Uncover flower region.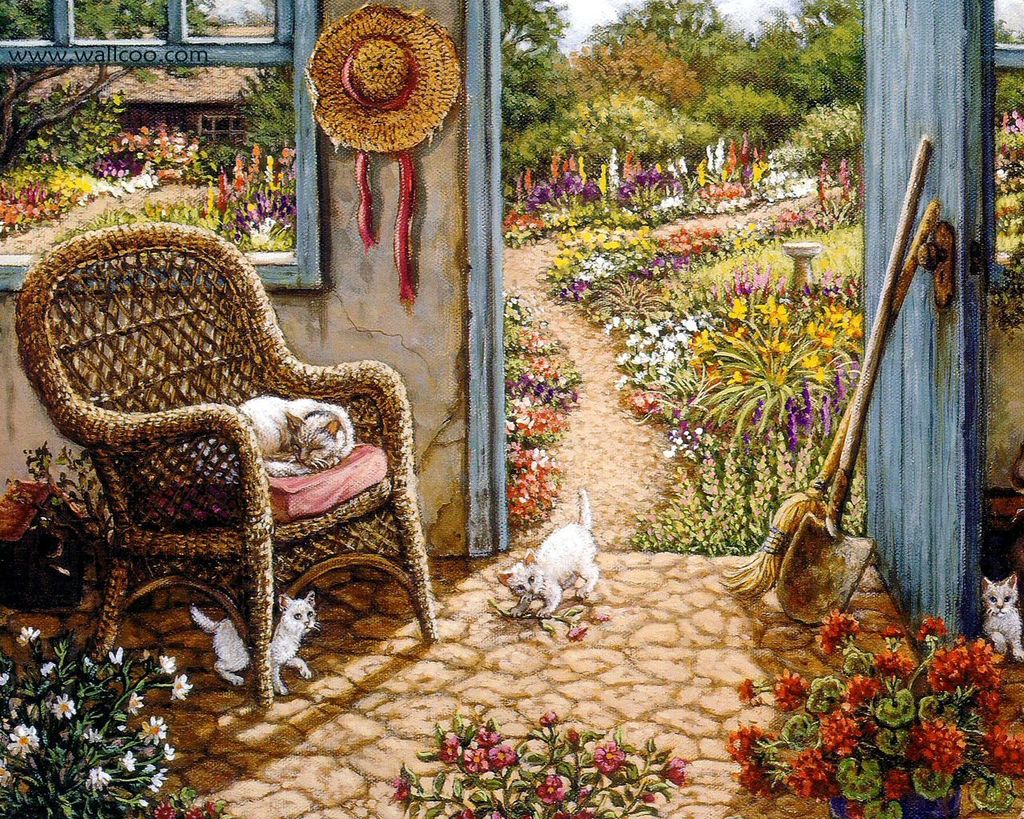
Uncovered: region(140, 766, 164, 795).
